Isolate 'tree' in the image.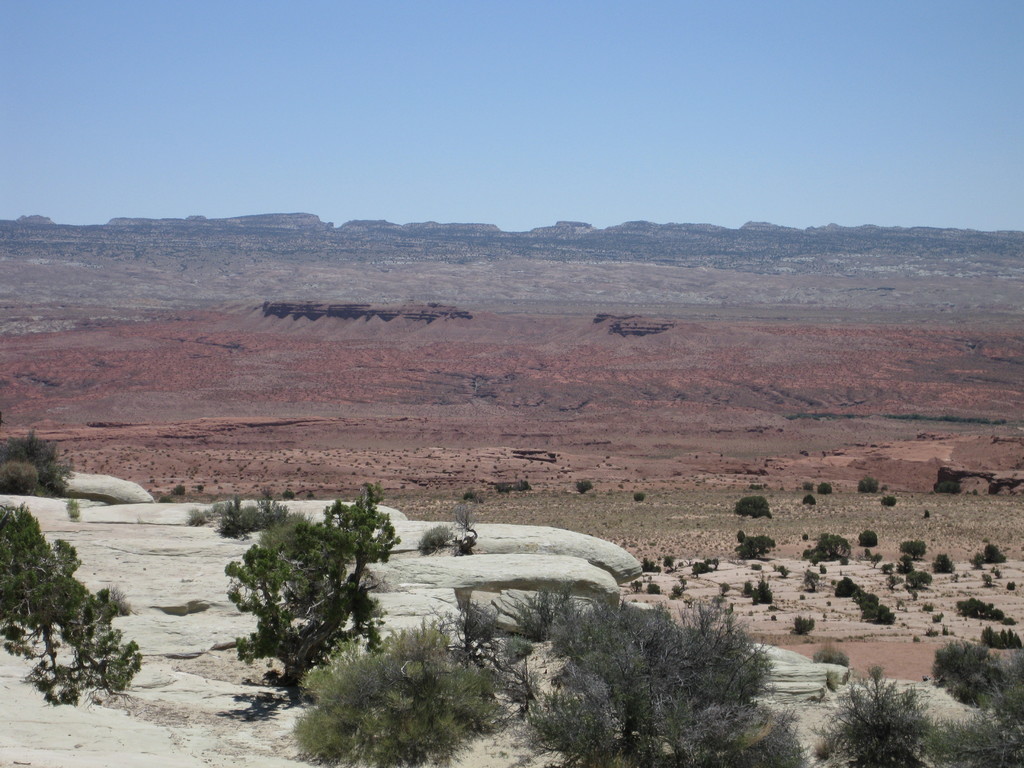
Isolated region: x1=0 y1=500 x2=141 y2=707.
